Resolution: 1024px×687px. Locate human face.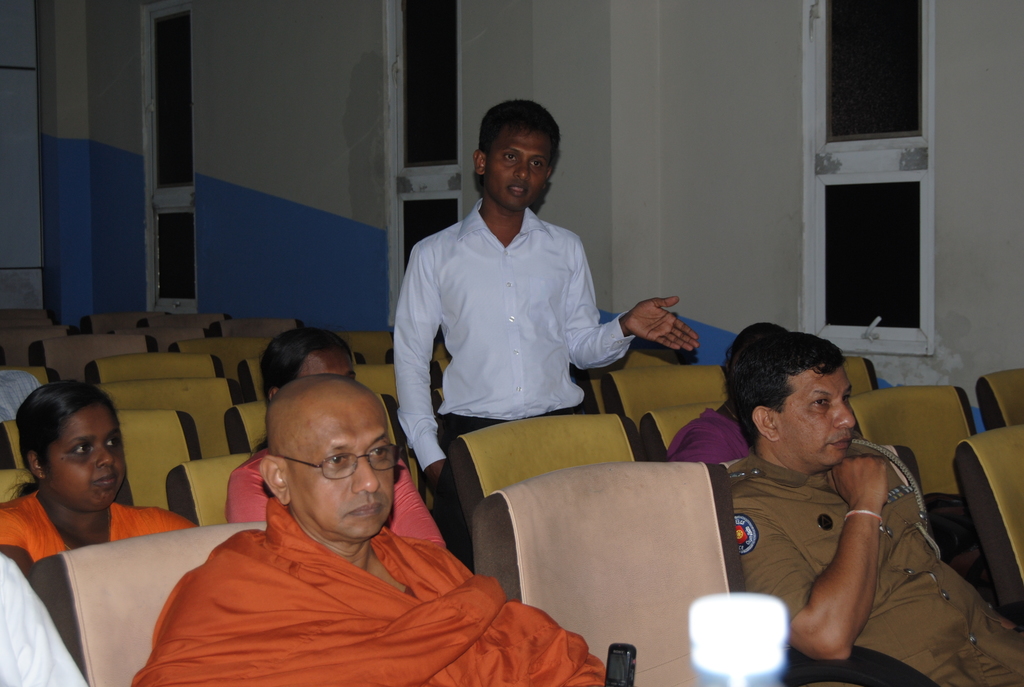
[x1=779, y1=363, x2=856, y2=470].
